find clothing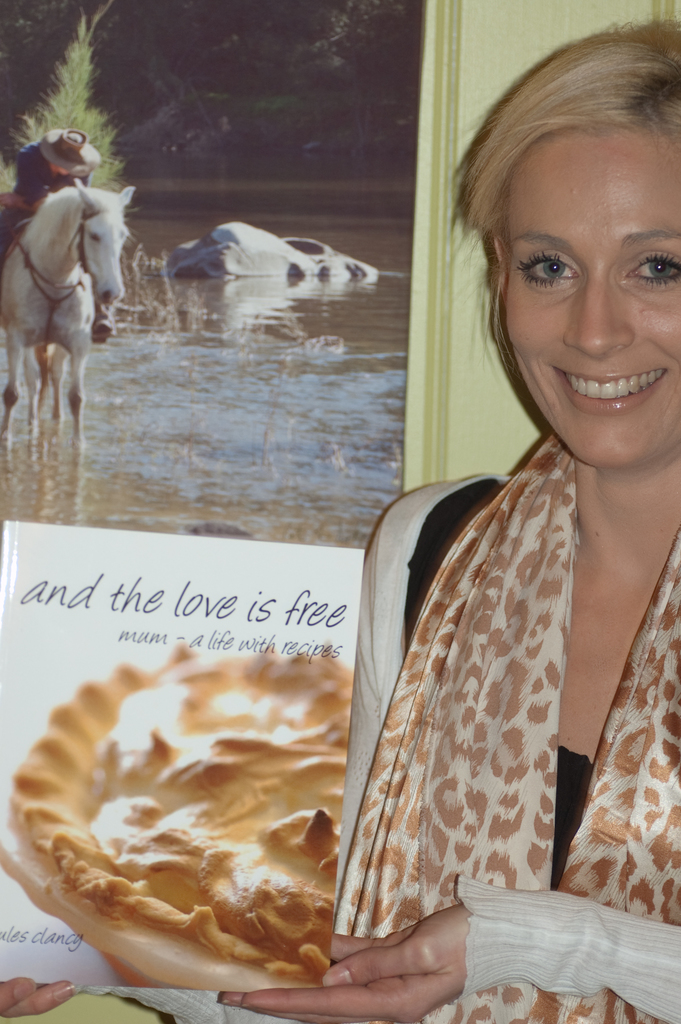
box(300, 456, 637, 964)
